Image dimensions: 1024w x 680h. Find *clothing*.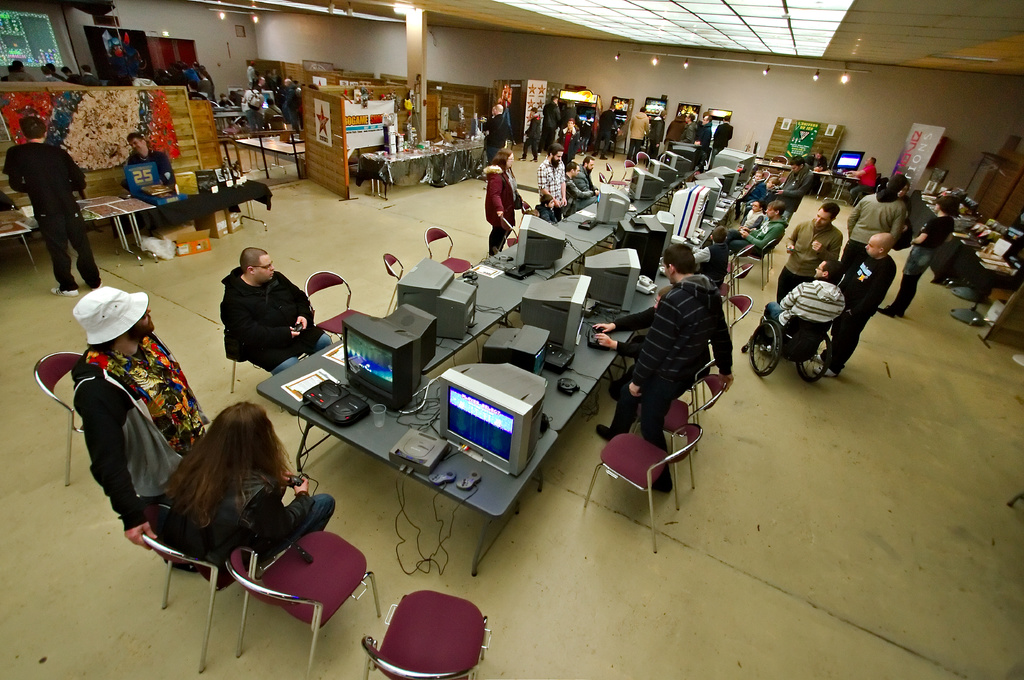
BBox(600, 268, 720, 483).
